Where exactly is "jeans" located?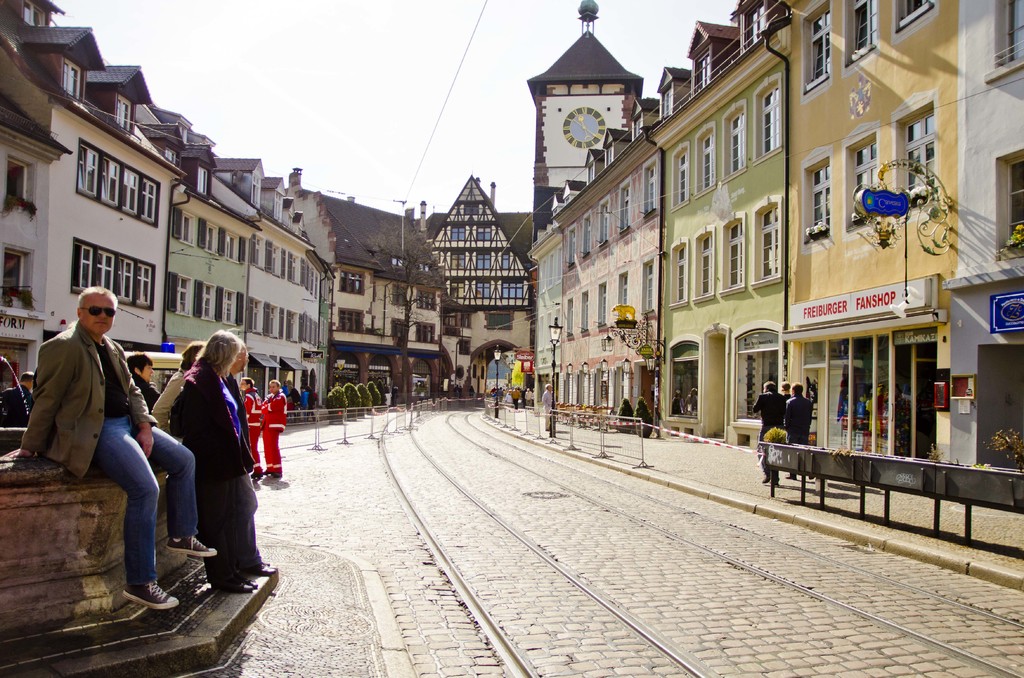
Its bounding box is <region>96, 411, 198, 588</region>.
